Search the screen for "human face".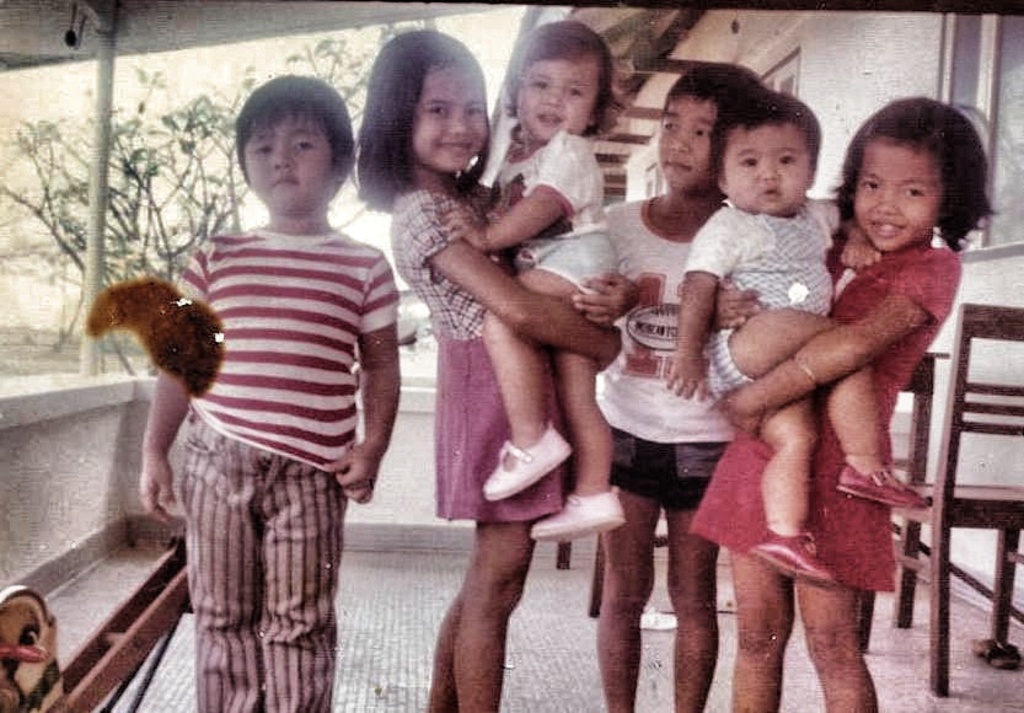
Found at <region>242, 117, 339, 211</region>.
